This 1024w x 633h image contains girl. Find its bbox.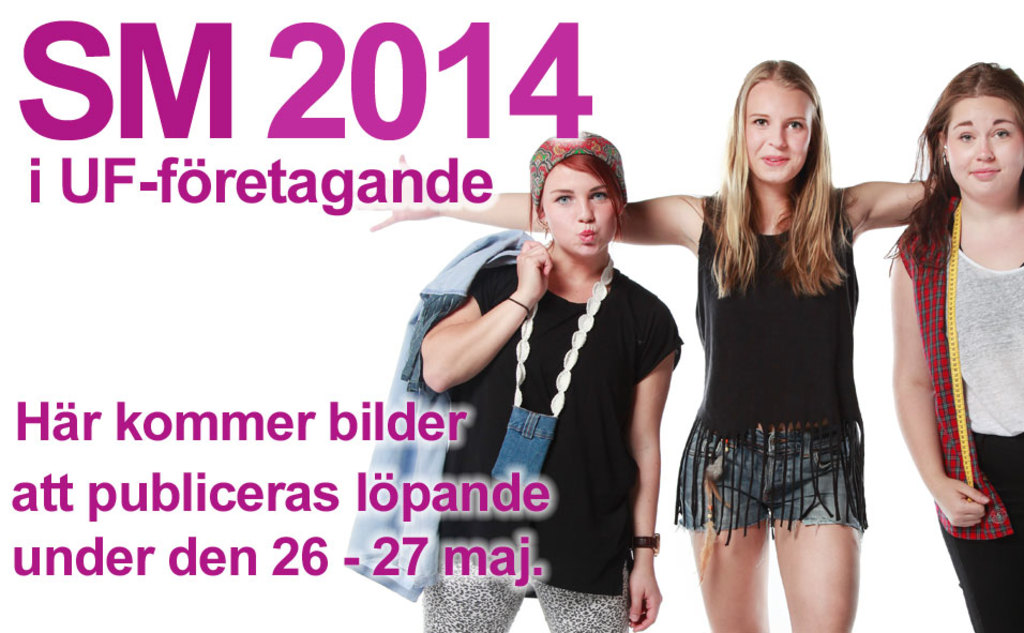
421,131,679,632.
